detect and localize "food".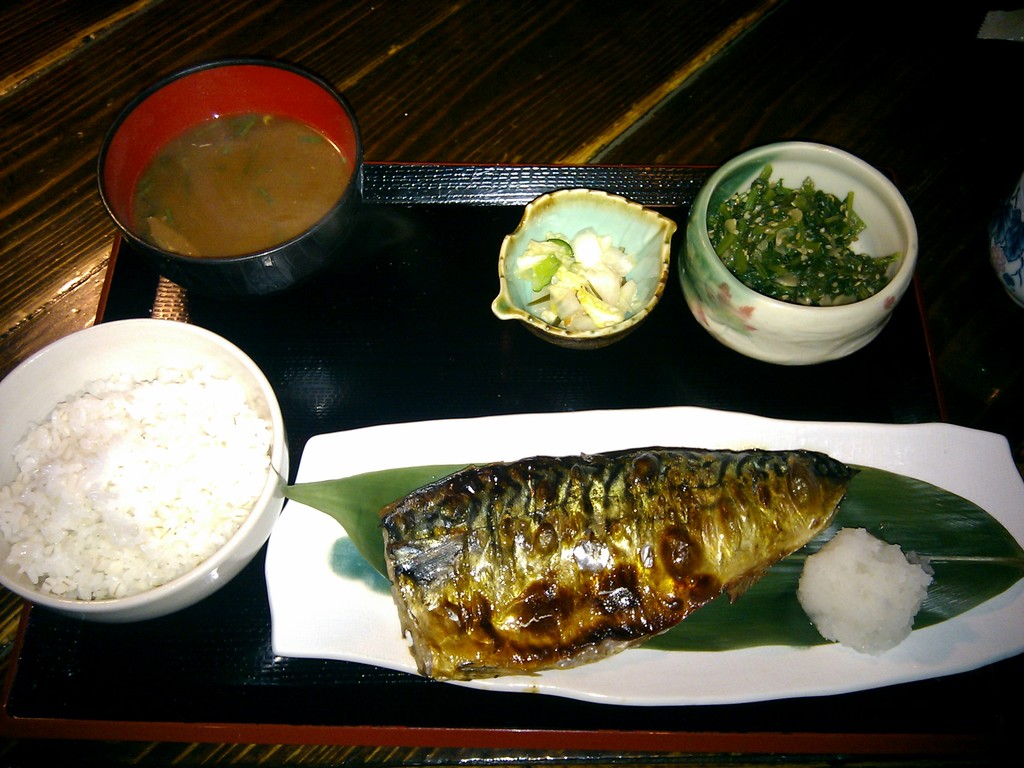
Localized at 129 114 355 260.
